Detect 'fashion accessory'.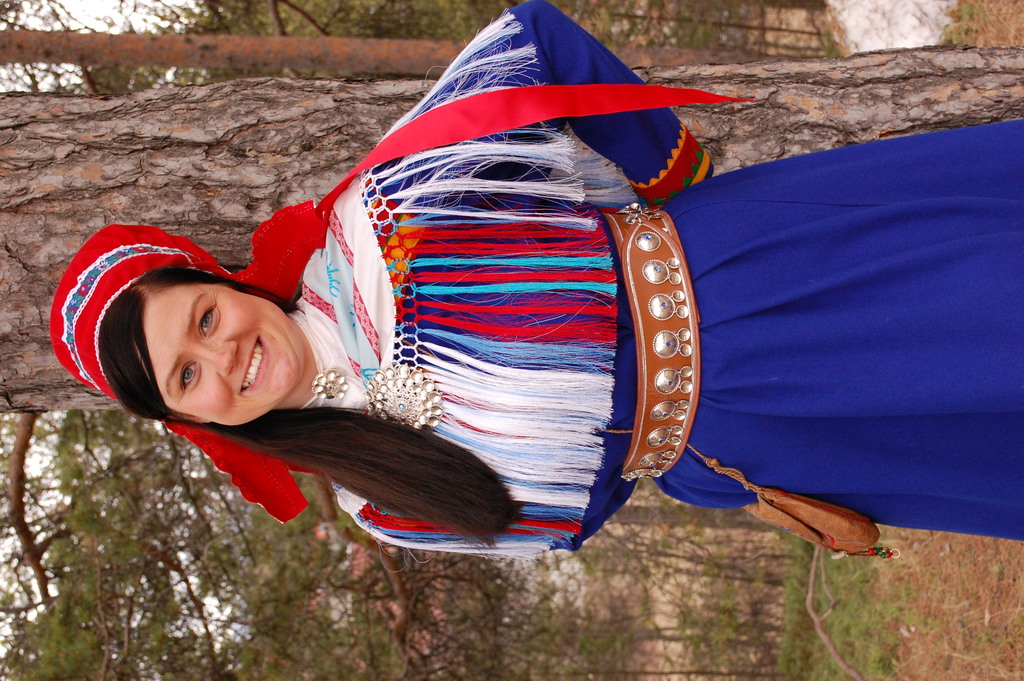
Detected at {"left": 289, "top": 11, "right": 617, "bottom": 573}.
